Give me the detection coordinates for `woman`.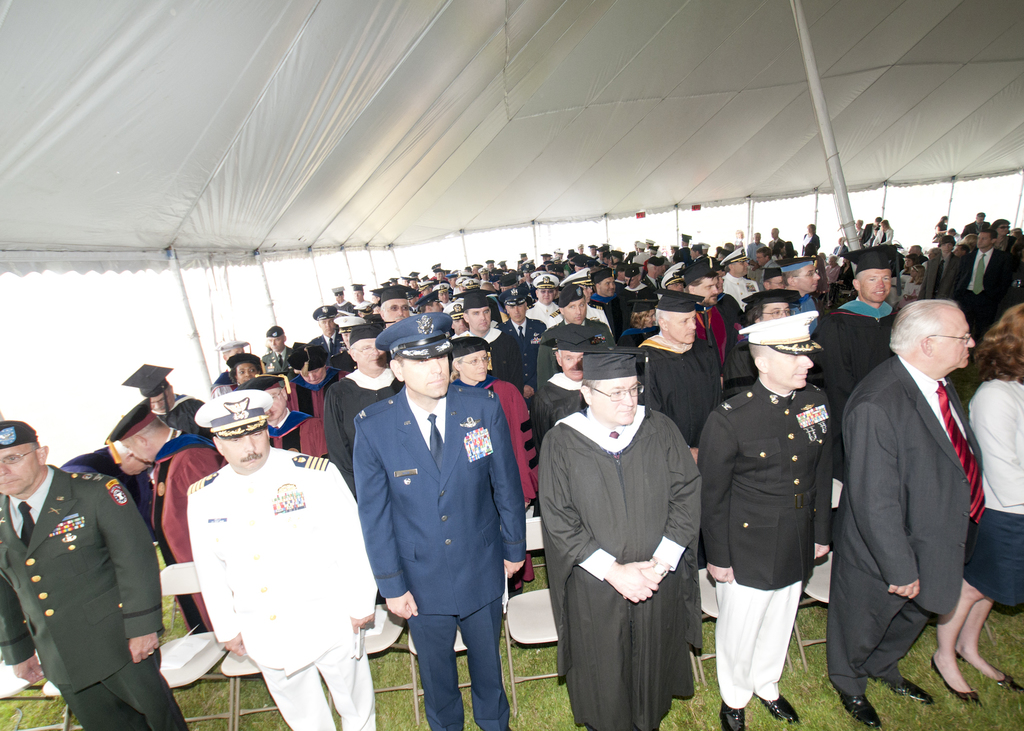
(left=800, top=220, right=820, bottom=255).
